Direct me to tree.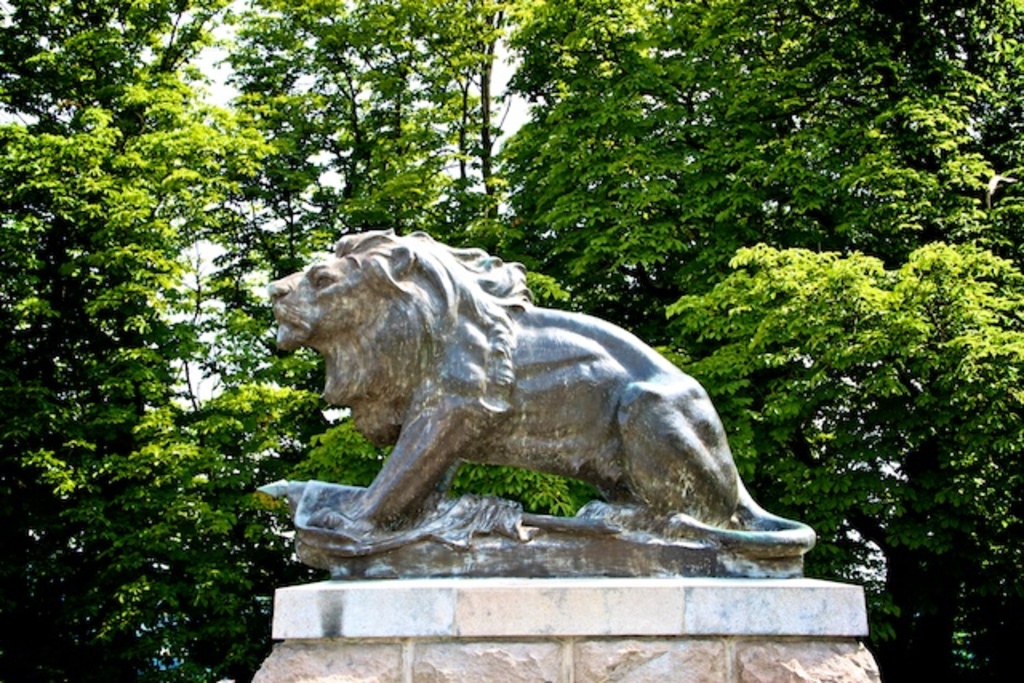
Direction: (x1=675, y1=0, x2=957, y2=645).
